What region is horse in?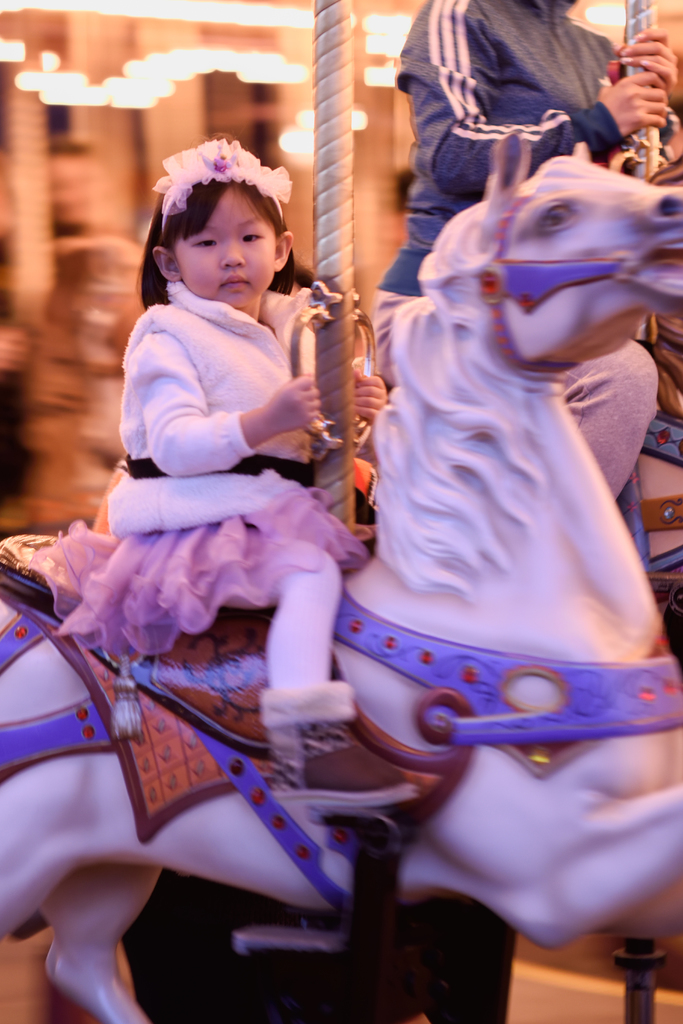
(0, 125, 682, 1023).
